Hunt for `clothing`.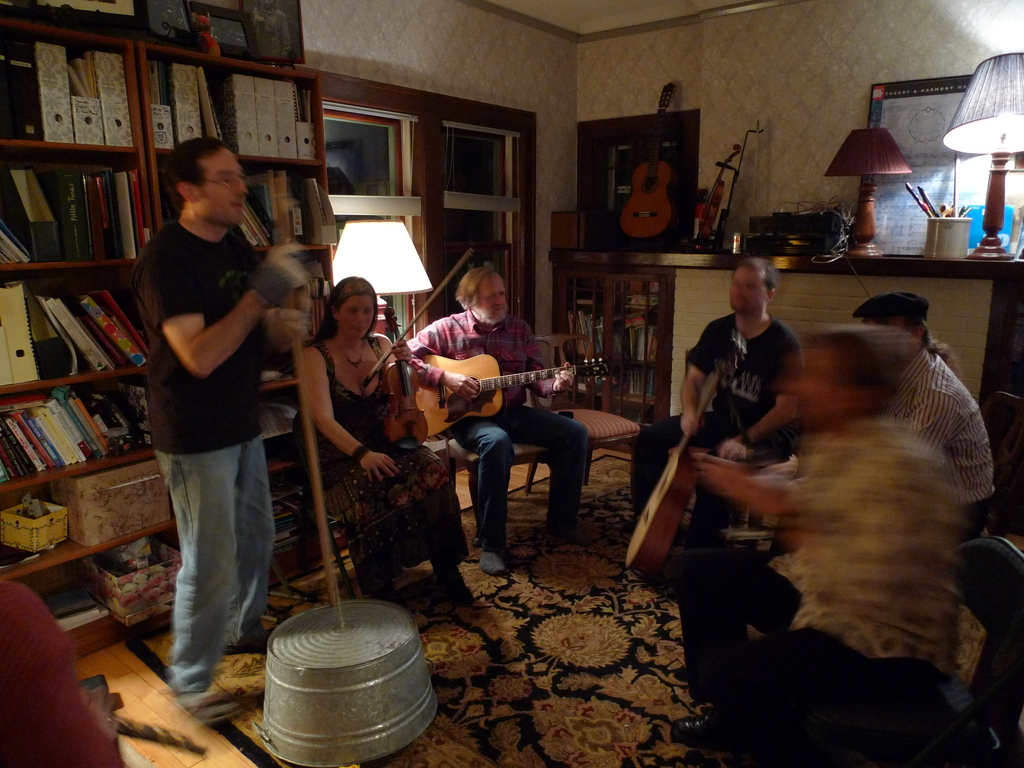
Hunted down at (0,577,124,767).
